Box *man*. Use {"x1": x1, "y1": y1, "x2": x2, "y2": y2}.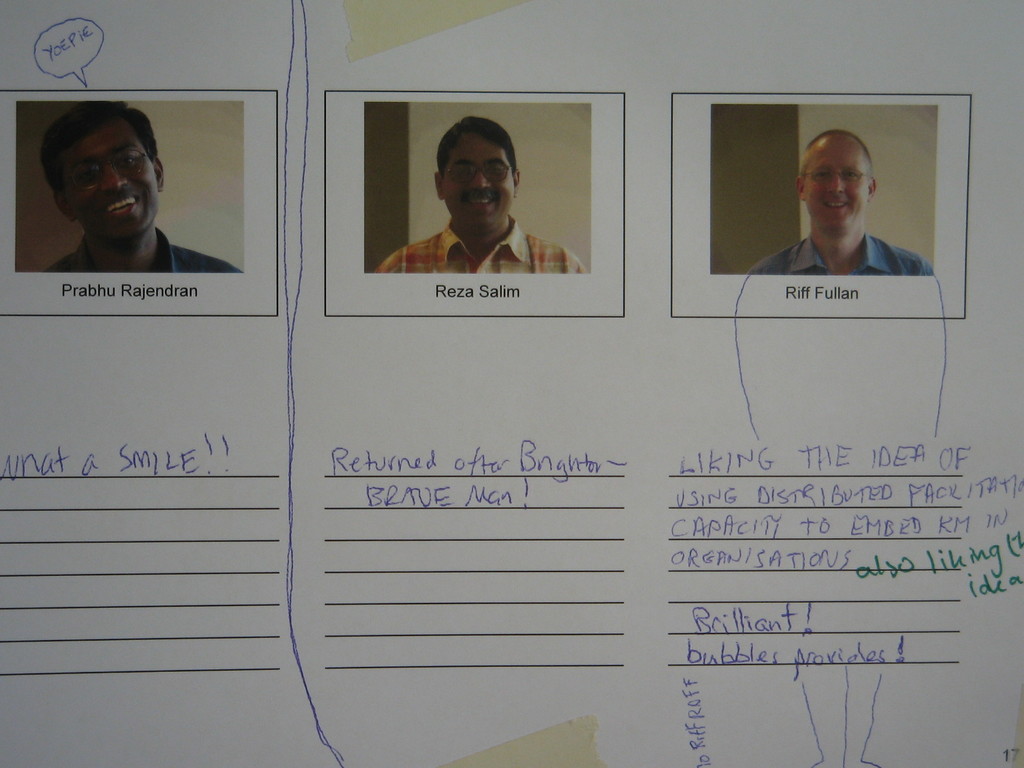
{"x1": 38, "y1": 99, "x2": 243, "y2": 274}.
